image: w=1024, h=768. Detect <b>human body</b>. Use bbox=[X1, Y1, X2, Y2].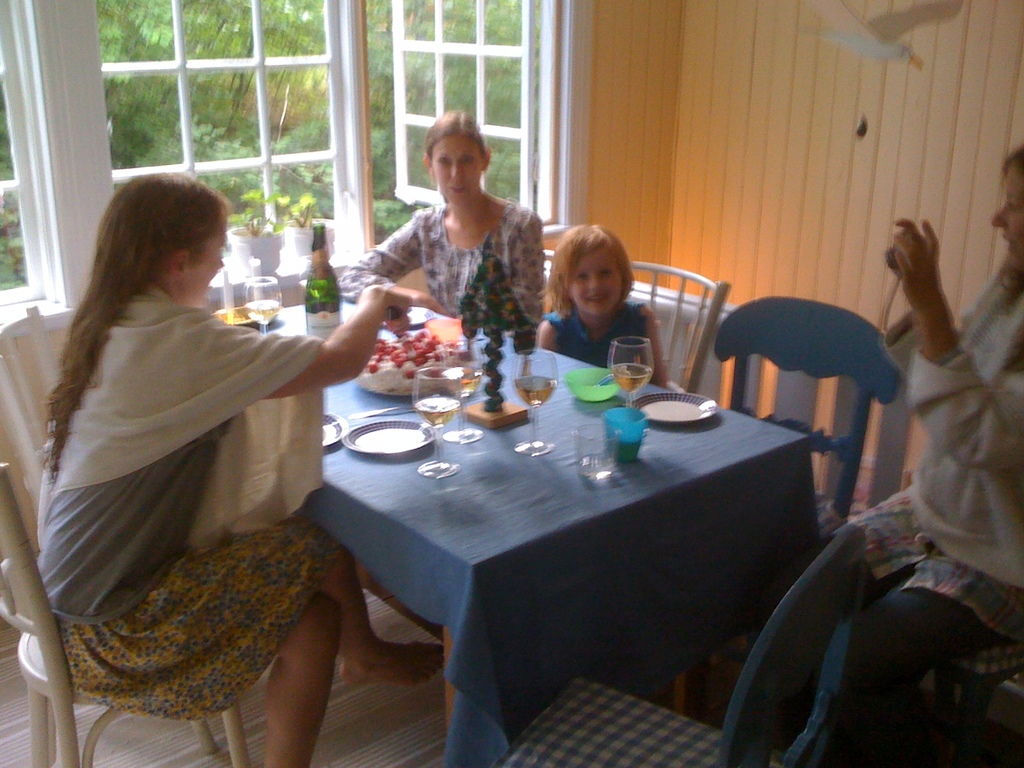
bbox=[709, 141, 1023, 762].
